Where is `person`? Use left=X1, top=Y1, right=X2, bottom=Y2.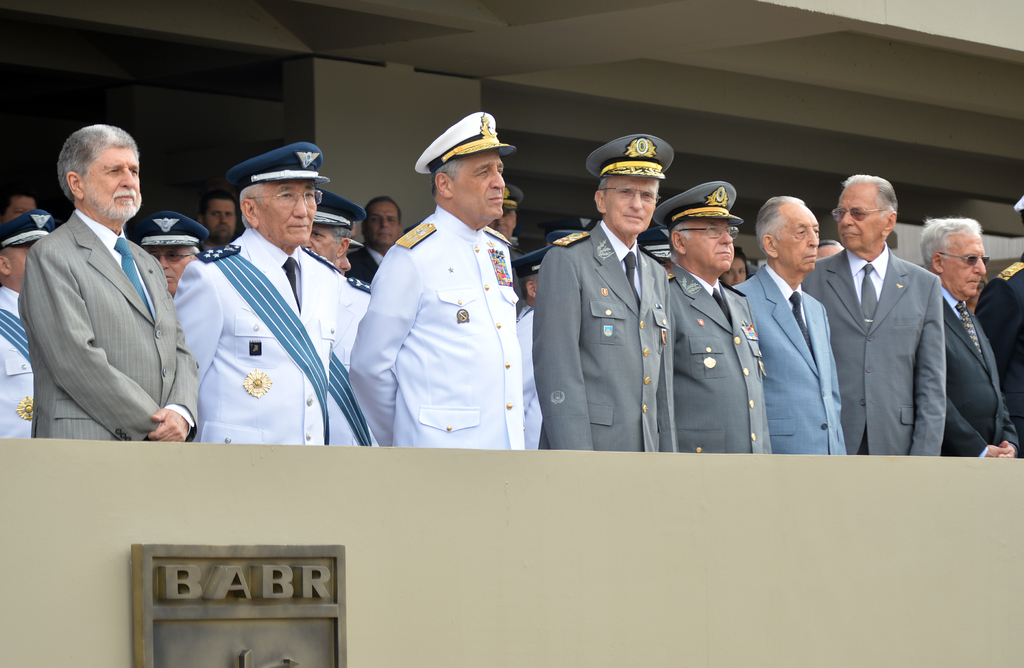
left=636, top=227, right=671, bottom=271.
